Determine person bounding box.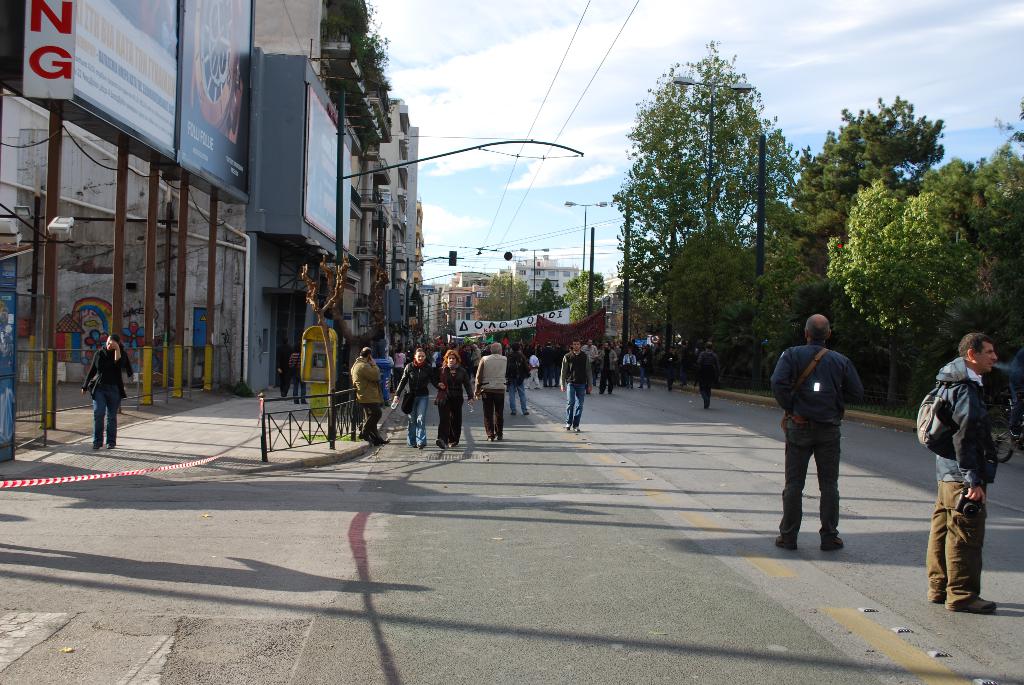
Determined: {"x1": 934, "y1": 328, "x2": 1000, "y2": 610}.
